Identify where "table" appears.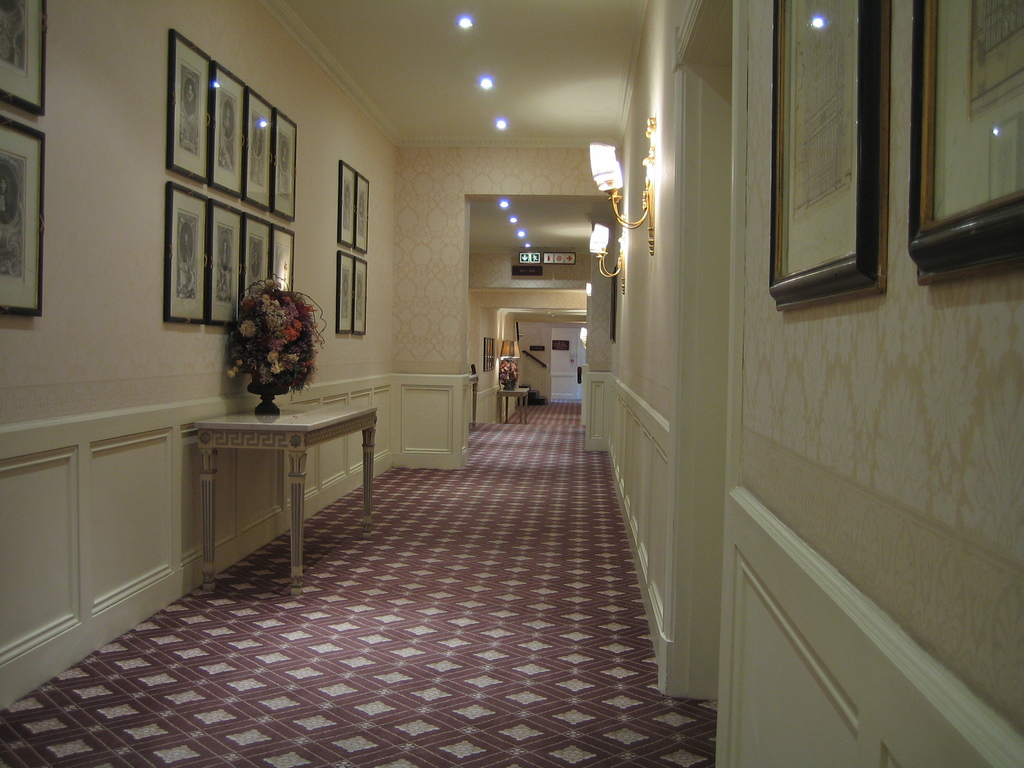
Appears at <region>499, 389, 532, 425</region>.
